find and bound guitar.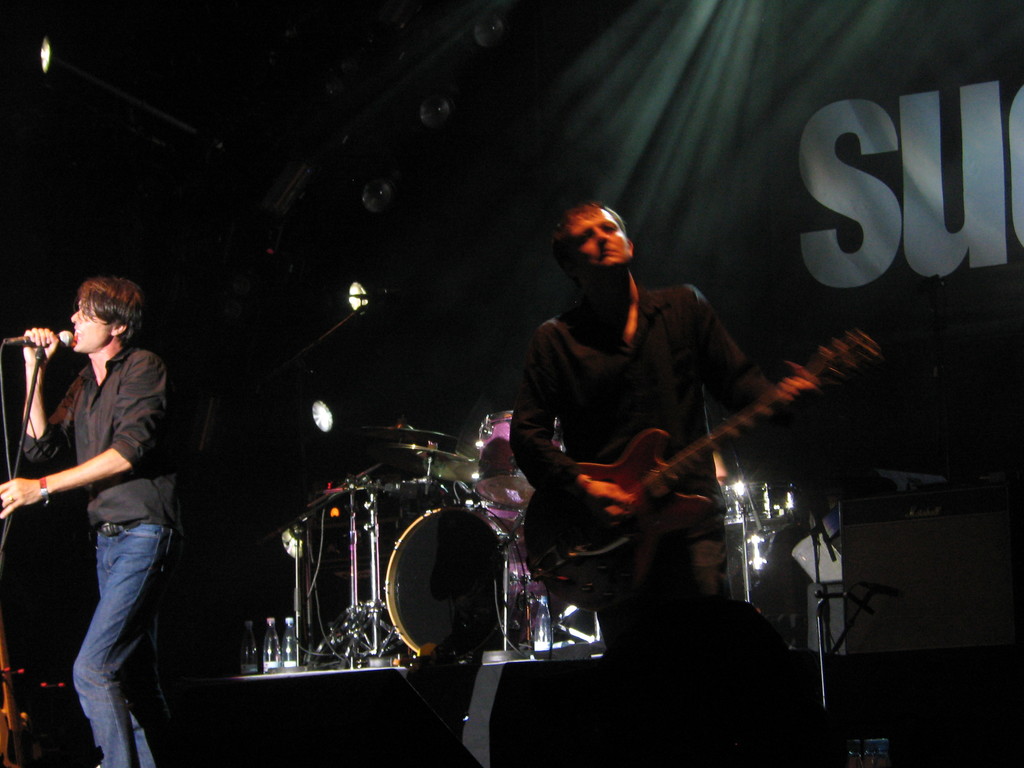
Bound: detection(516, 329, 881, 605).
